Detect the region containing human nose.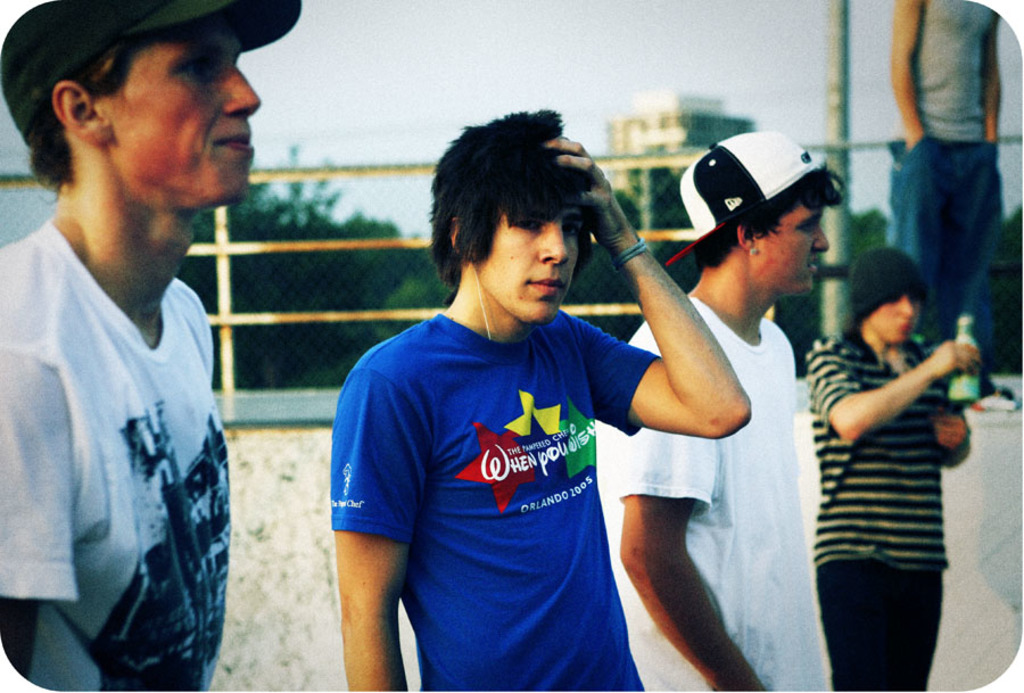
box(536, 221, 571, 263).
